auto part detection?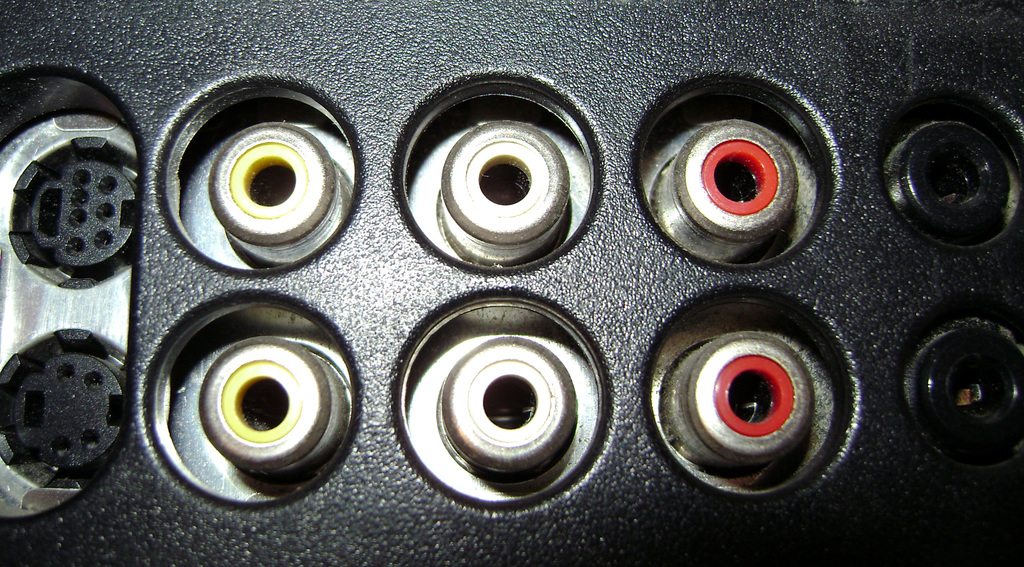
205/336/348/481
